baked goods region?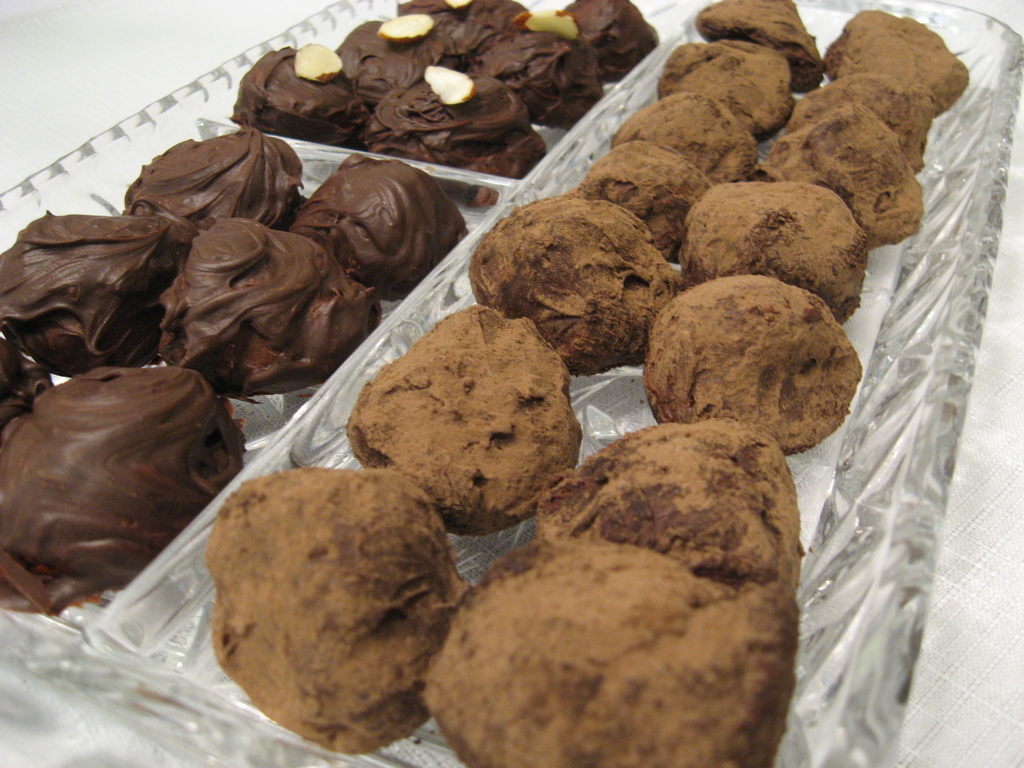
470 192 690 381
